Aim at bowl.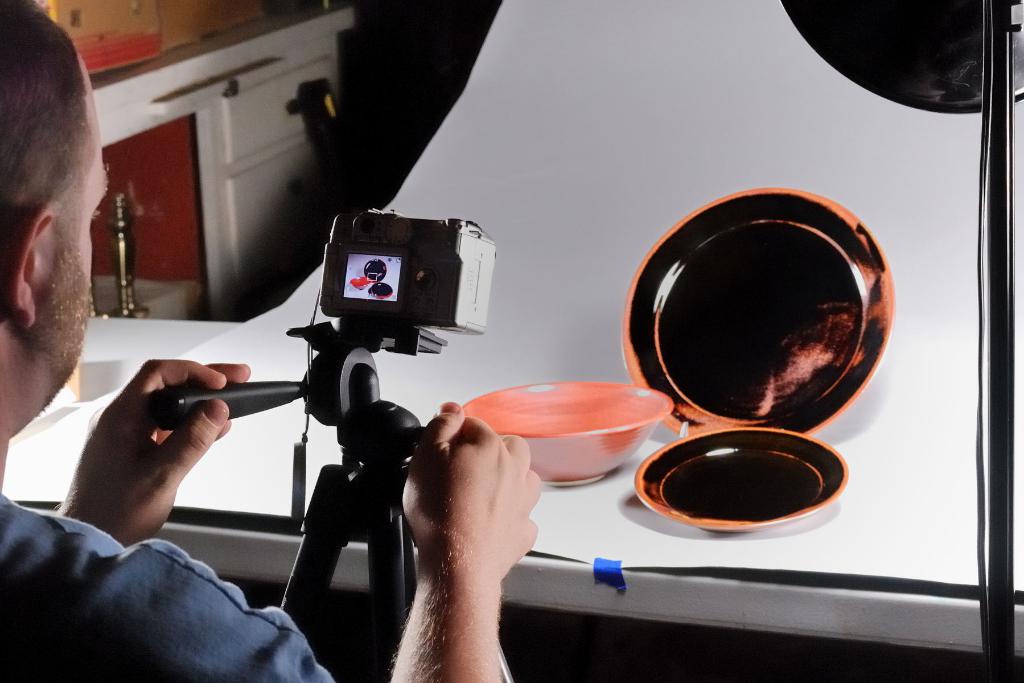
Aimed at <region>505, 379, 657, 487</region>.
